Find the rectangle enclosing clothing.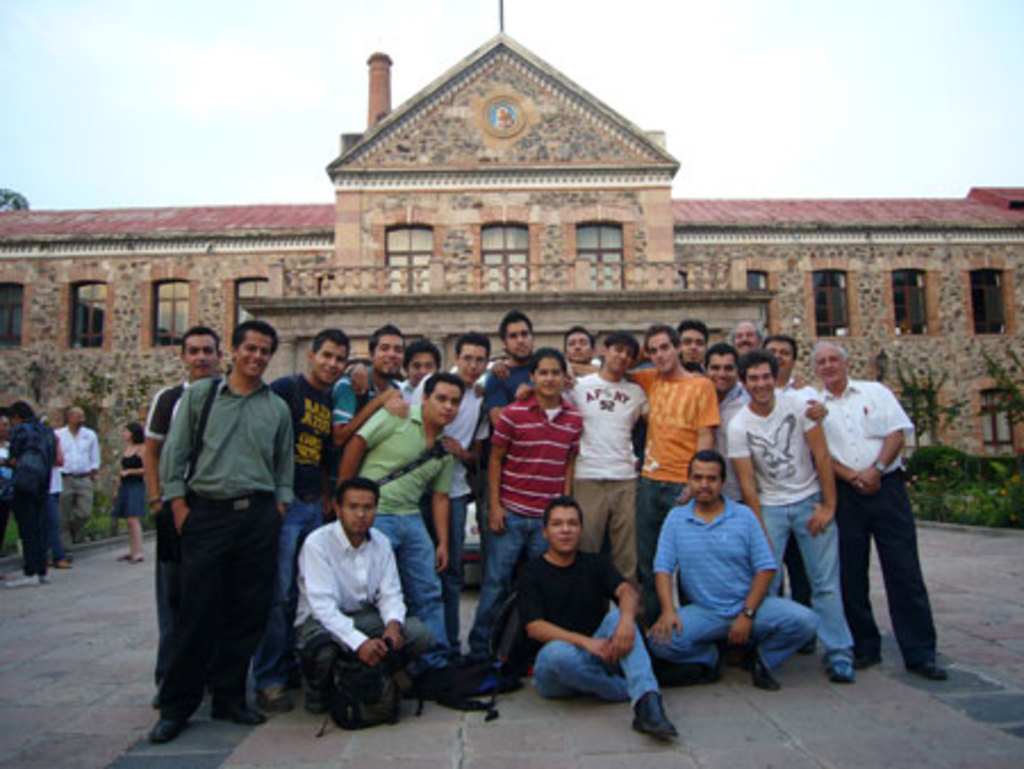
[x1=724, y1=400, x2=858, y2=651].
